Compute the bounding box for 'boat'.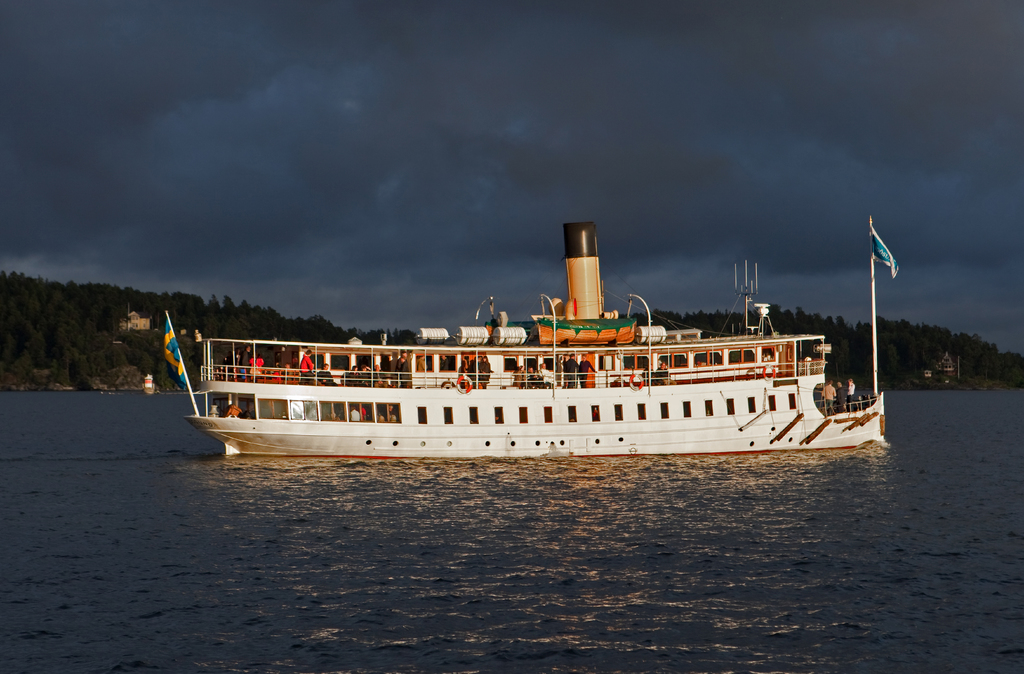
pyautogui.locateOnScreen(184, 219, 893, 461).
